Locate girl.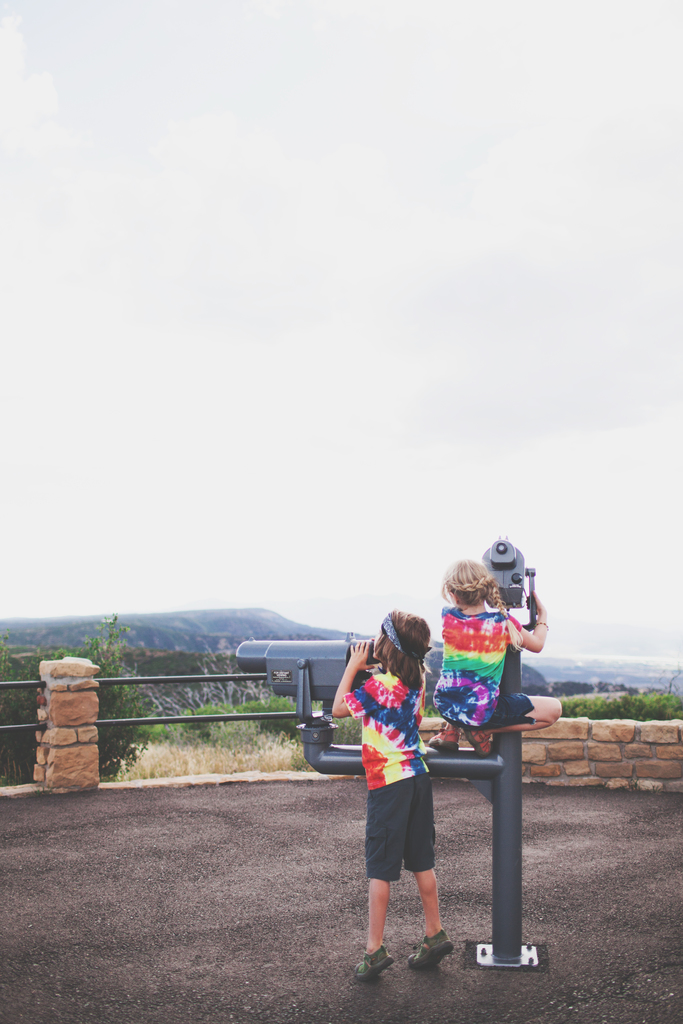
Bounding box: select_region(429, 552, 561, 763).
